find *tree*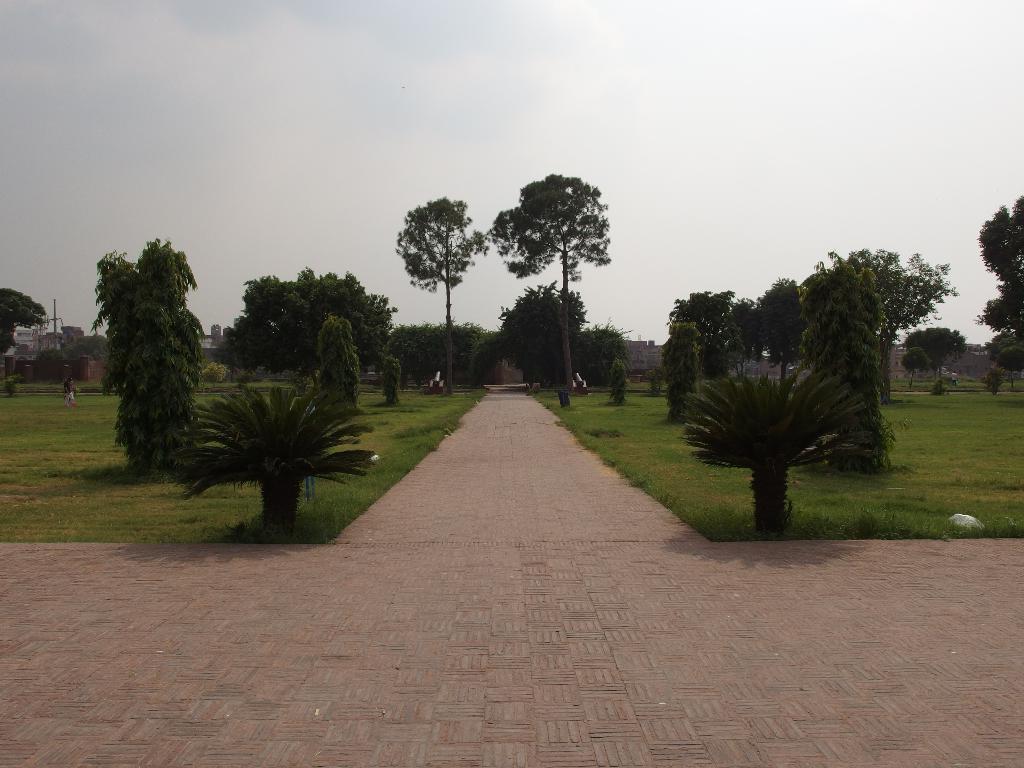
<bbox>47, 332, 86, 356</bbox>
